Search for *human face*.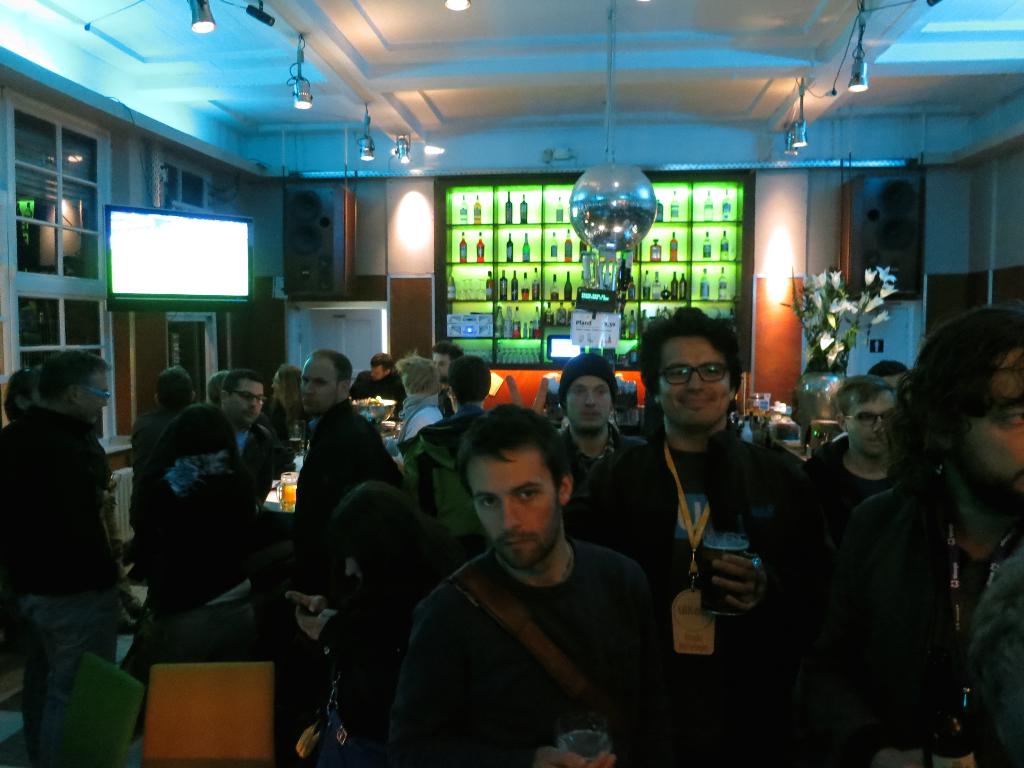
Found at bbox(567, 373, 612, 427).
